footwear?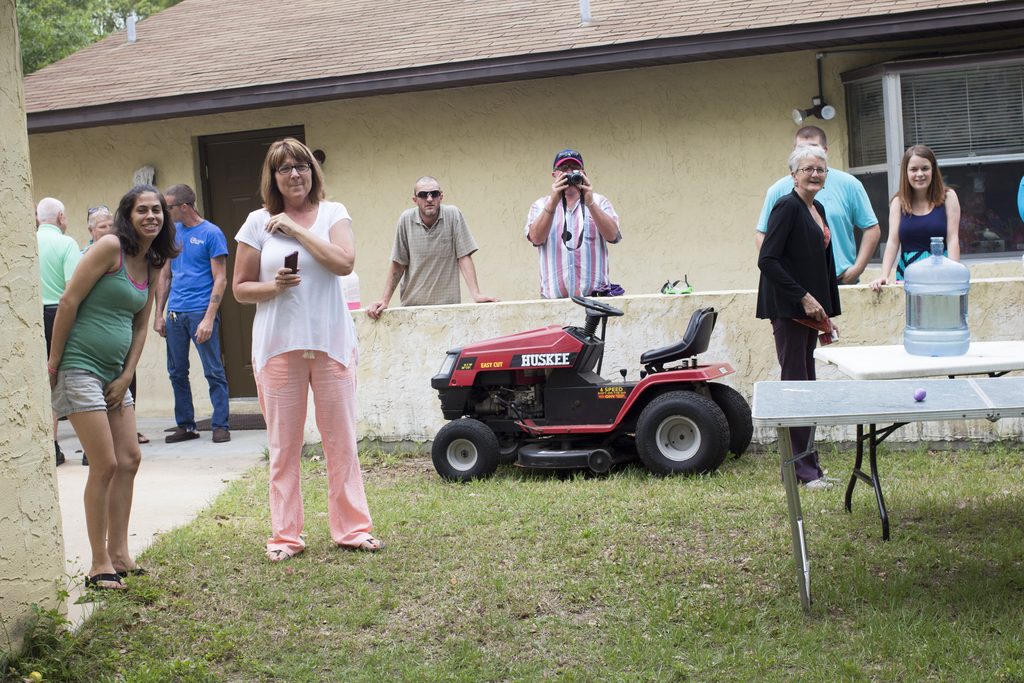
(212, 424, 232, 444)
